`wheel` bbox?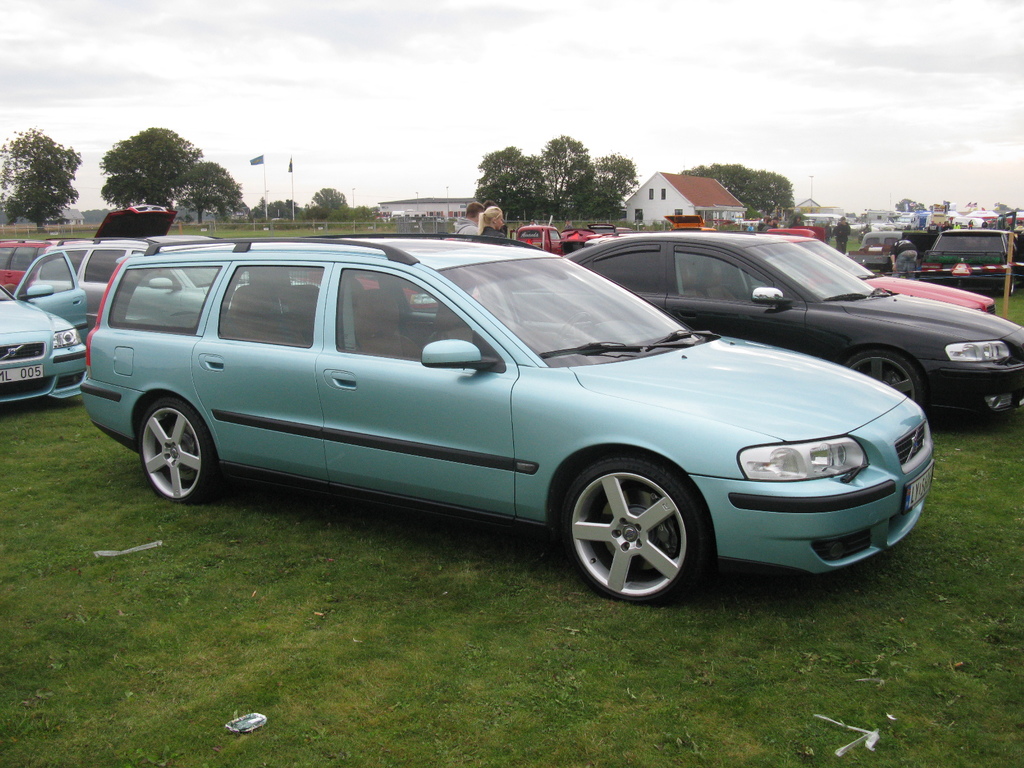
select_region(845, 349, 924, 411)
